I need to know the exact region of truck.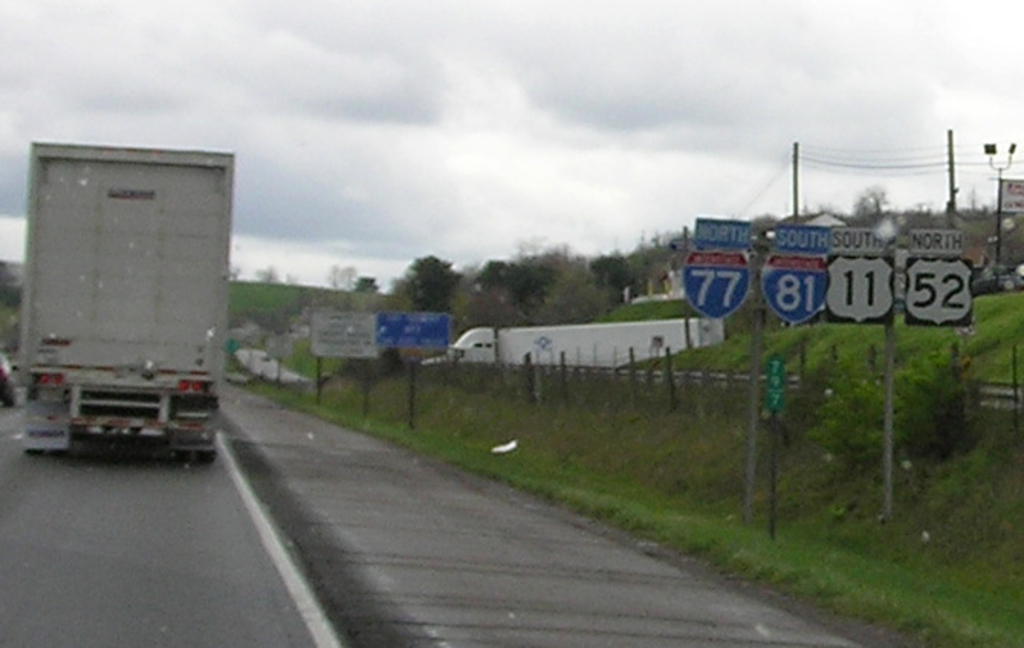
Region: x1=17 y1=99 x2=241 y2=463.
